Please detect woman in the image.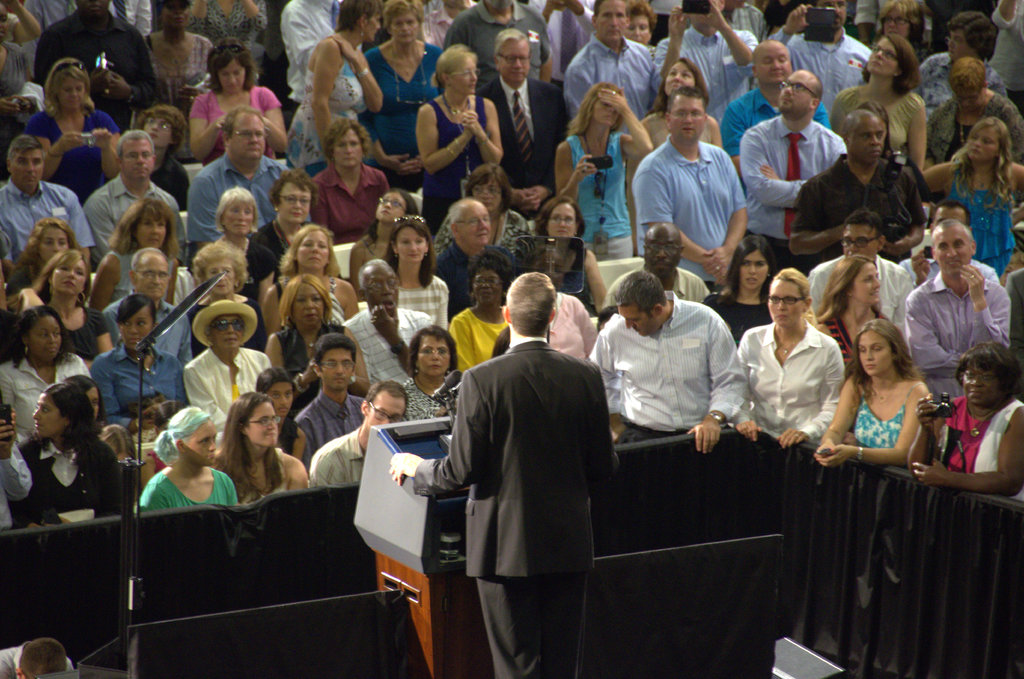
rect(308, 119, 401, 243).
